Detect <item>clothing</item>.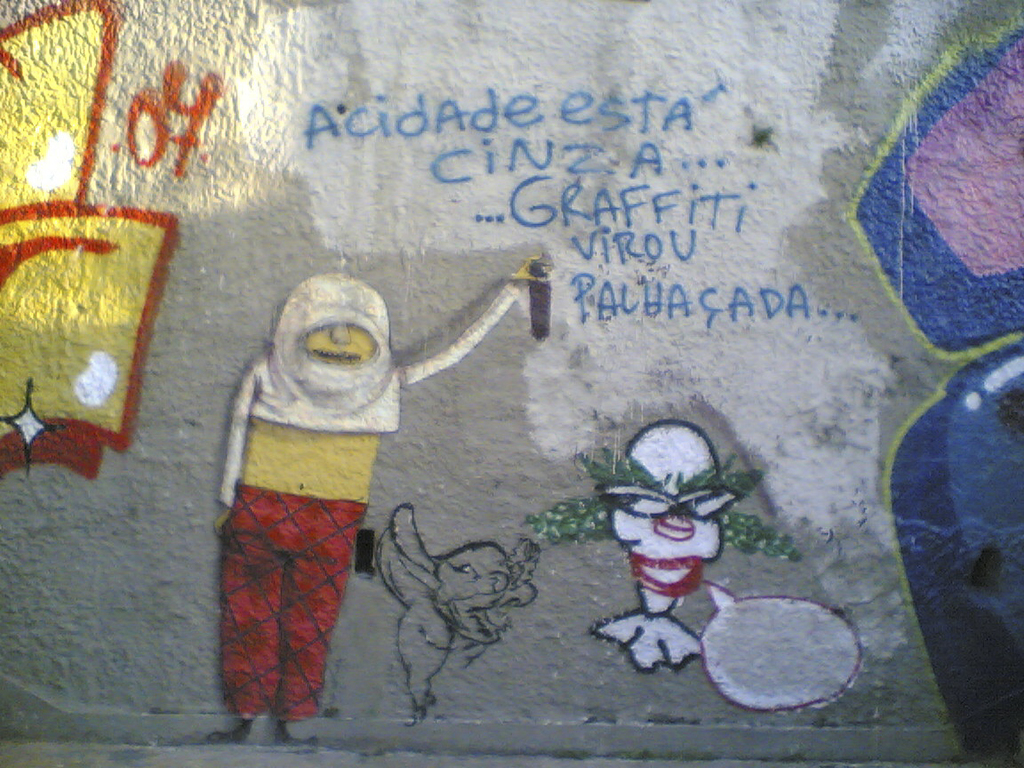
Detected at bbox(213, 342, 399, 716).
